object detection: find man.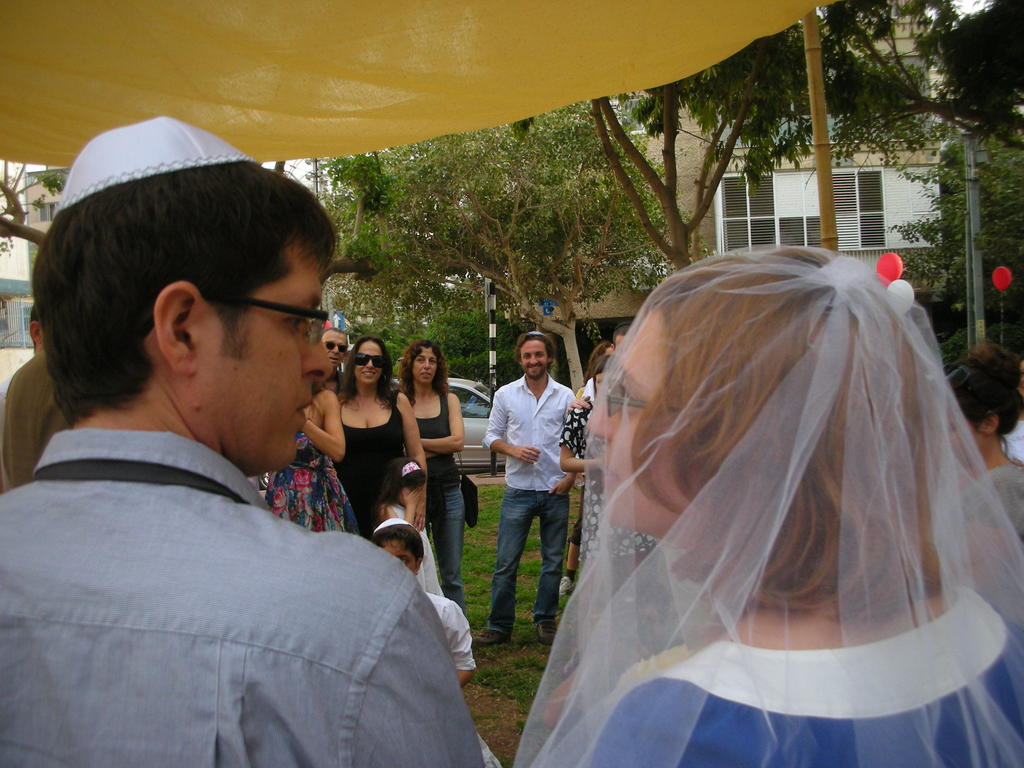
[475, 327, 575, 641].
